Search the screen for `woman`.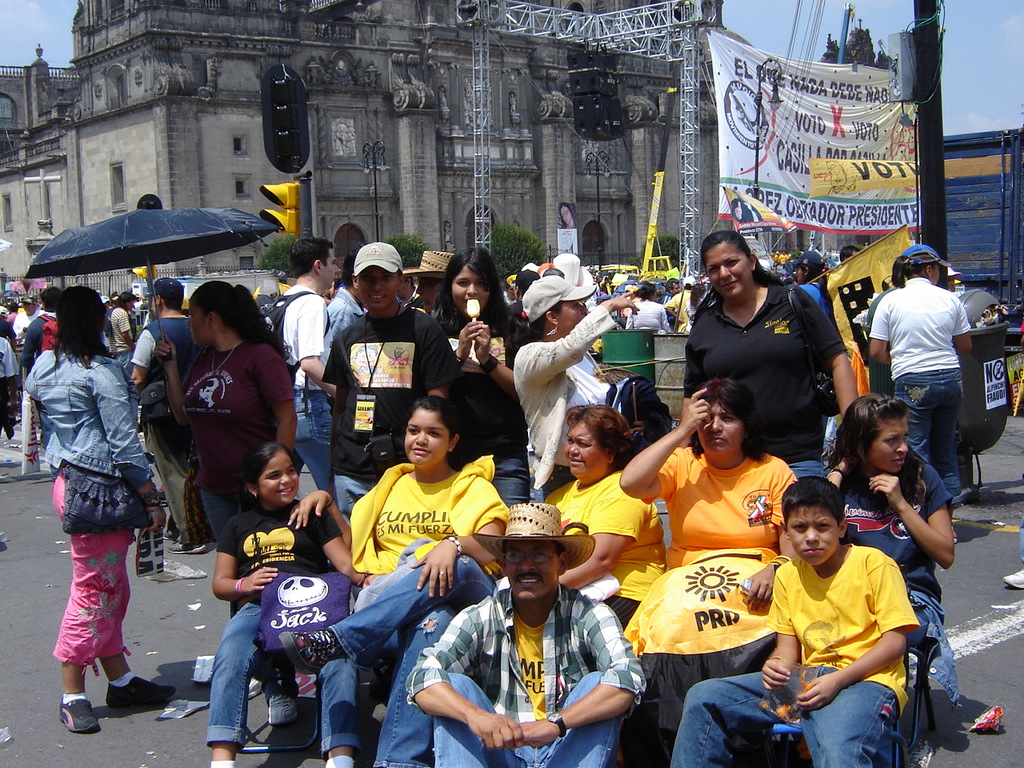
Found at [x1=872, y1=242, x2=972, y2=495].
